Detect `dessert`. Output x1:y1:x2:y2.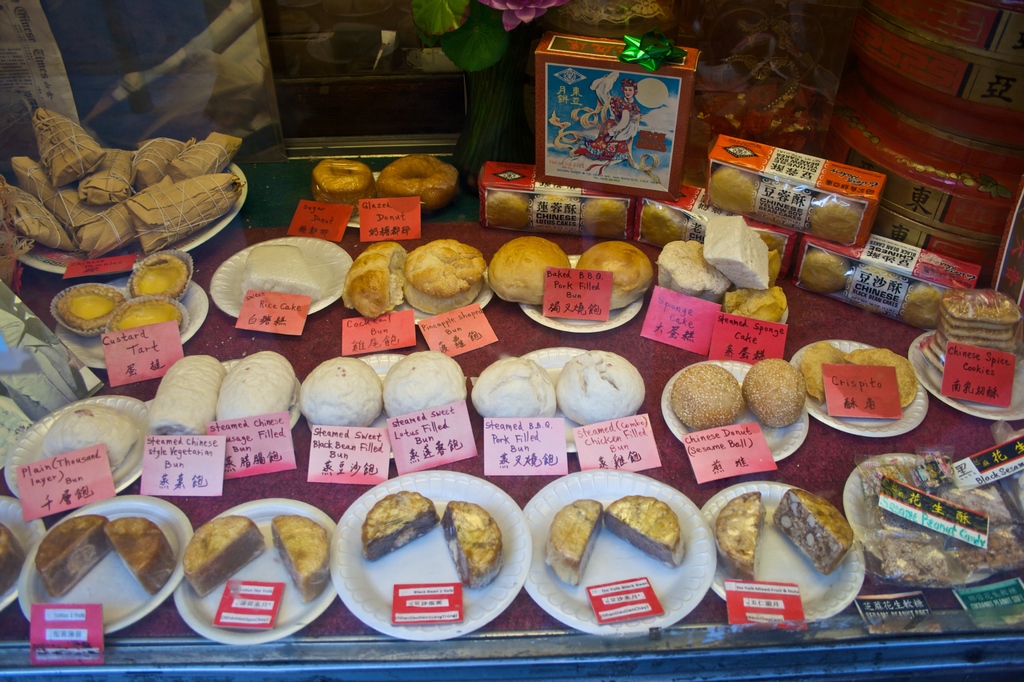
221:350:305:421.
